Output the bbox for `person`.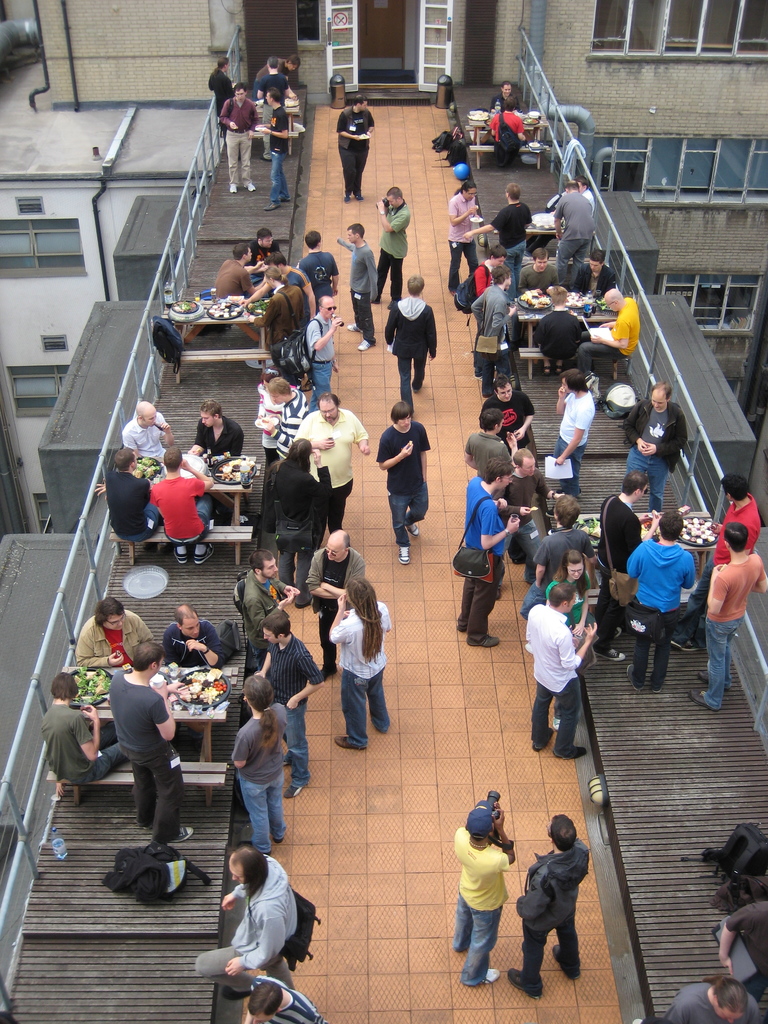
{"x1": 371, "y1": 408, "x2": 430, "y2": 566}.
